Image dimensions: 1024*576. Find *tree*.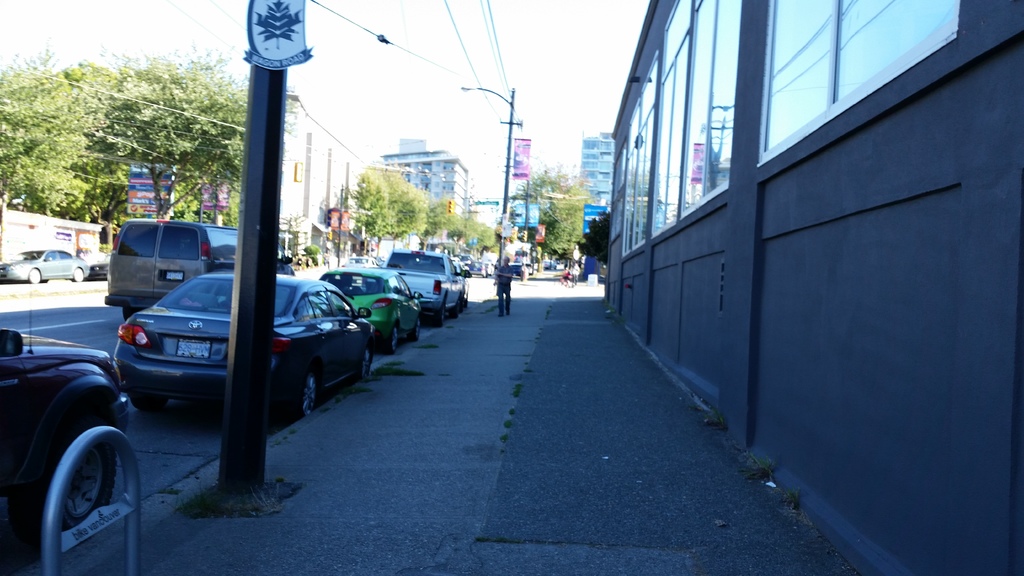
crop(349, 166, 378, 247).
